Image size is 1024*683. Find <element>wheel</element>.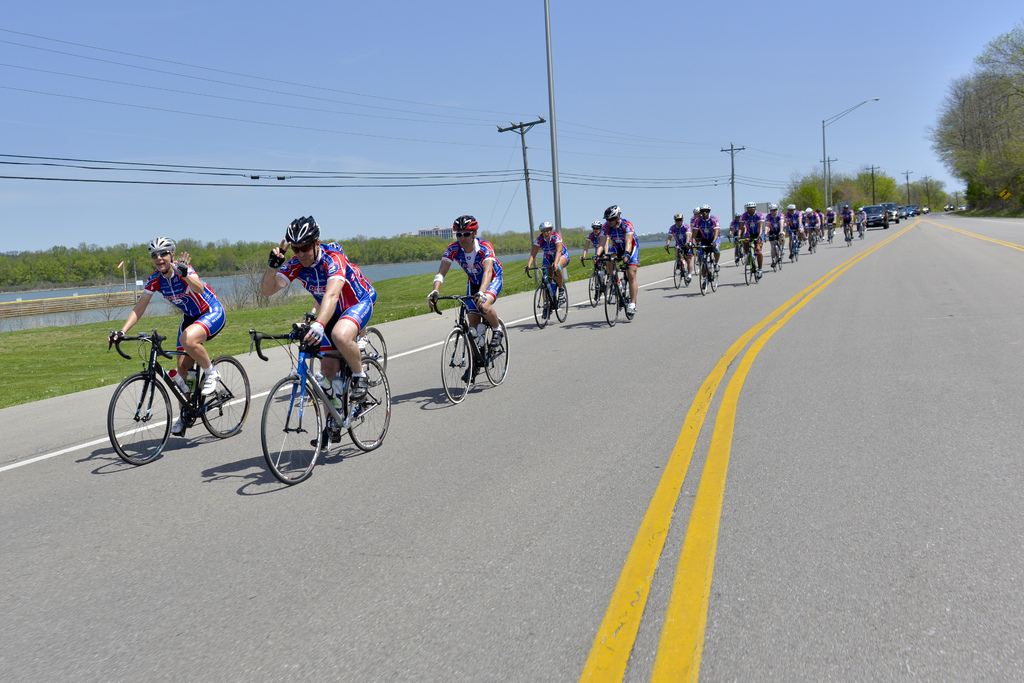
Rect(842, 228, 850, 249).
